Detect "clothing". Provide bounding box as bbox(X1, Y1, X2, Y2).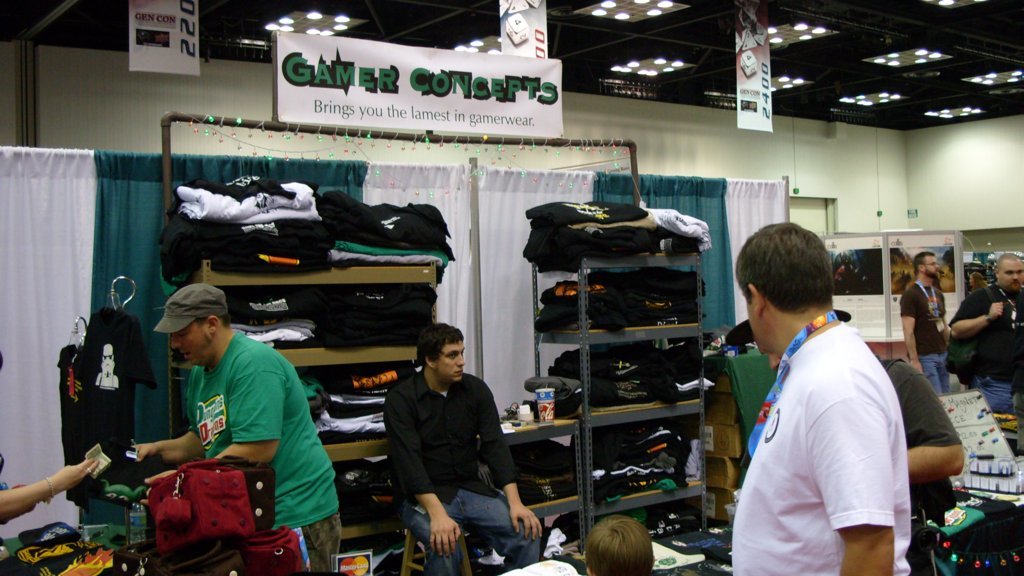
bbox(183, 323, 340, 575).
